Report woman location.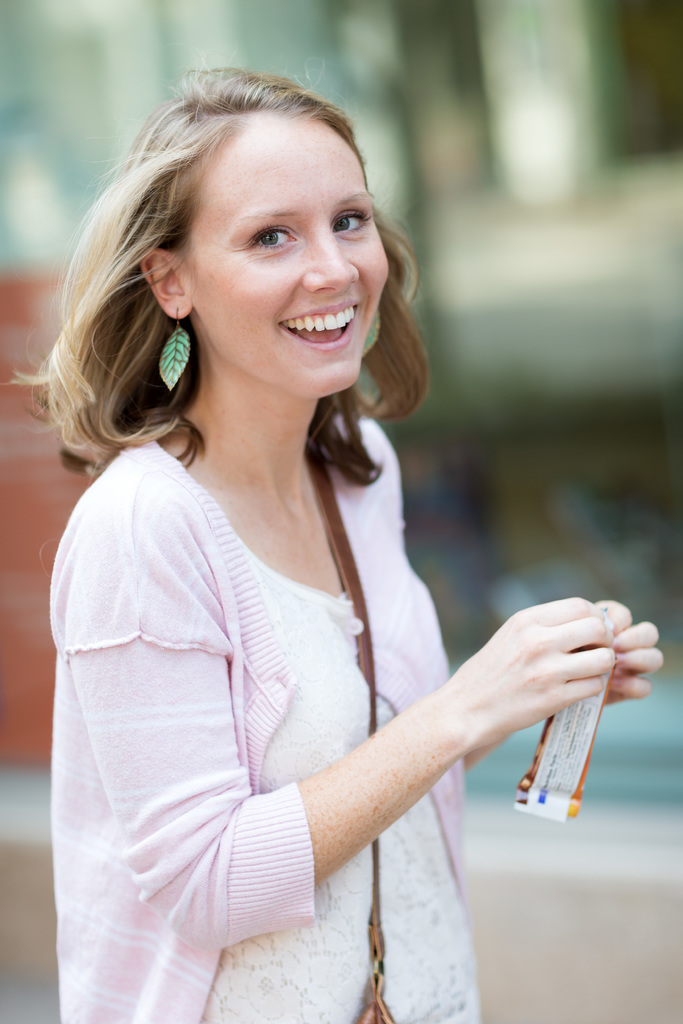
Report: (x1=17, y1=75, x2=595, y2=977).
